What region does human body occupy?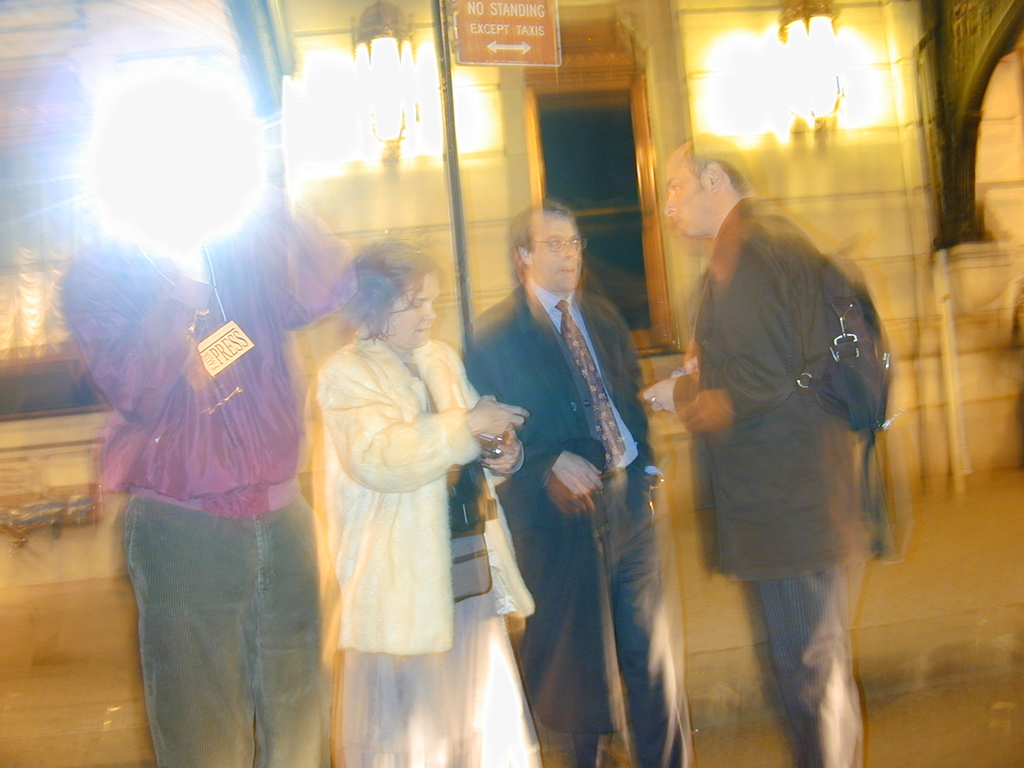
61 236 367 767.
